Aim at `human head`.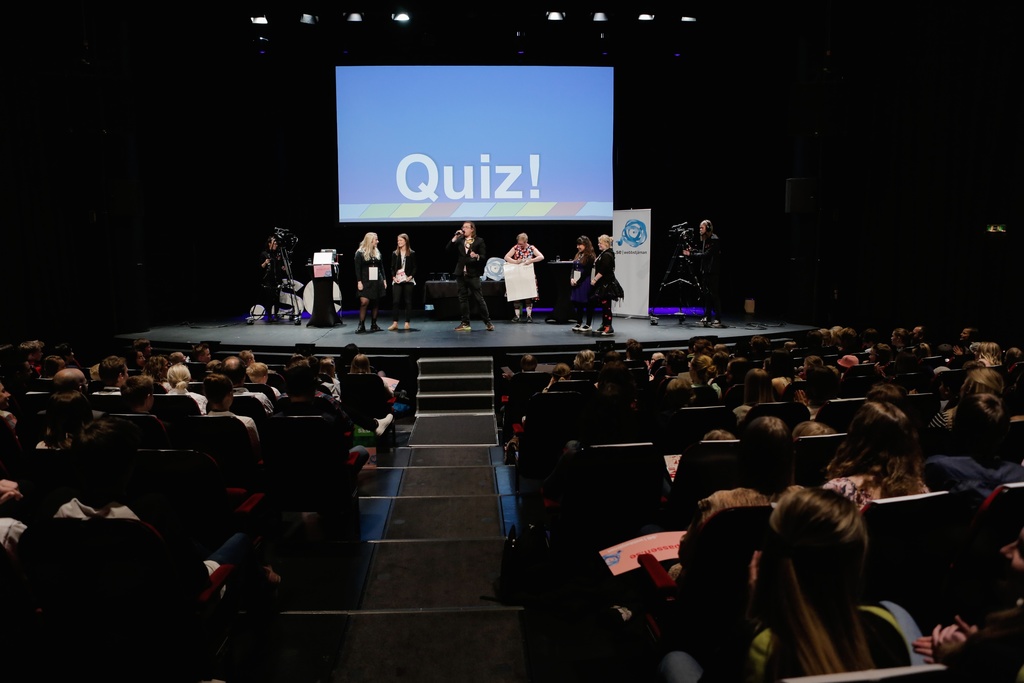
Aimed at 396,231,408,250.
